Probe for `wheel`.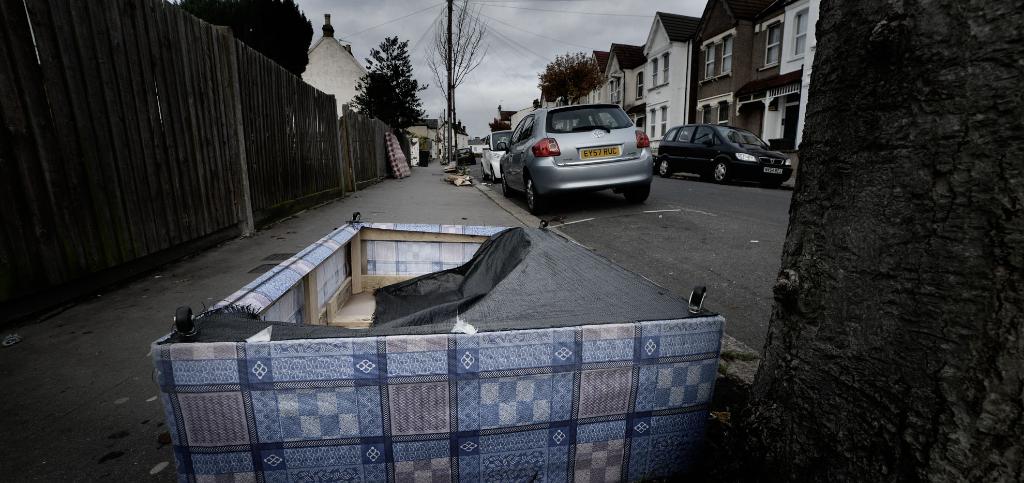
Probe result: 692,288,705,306.
